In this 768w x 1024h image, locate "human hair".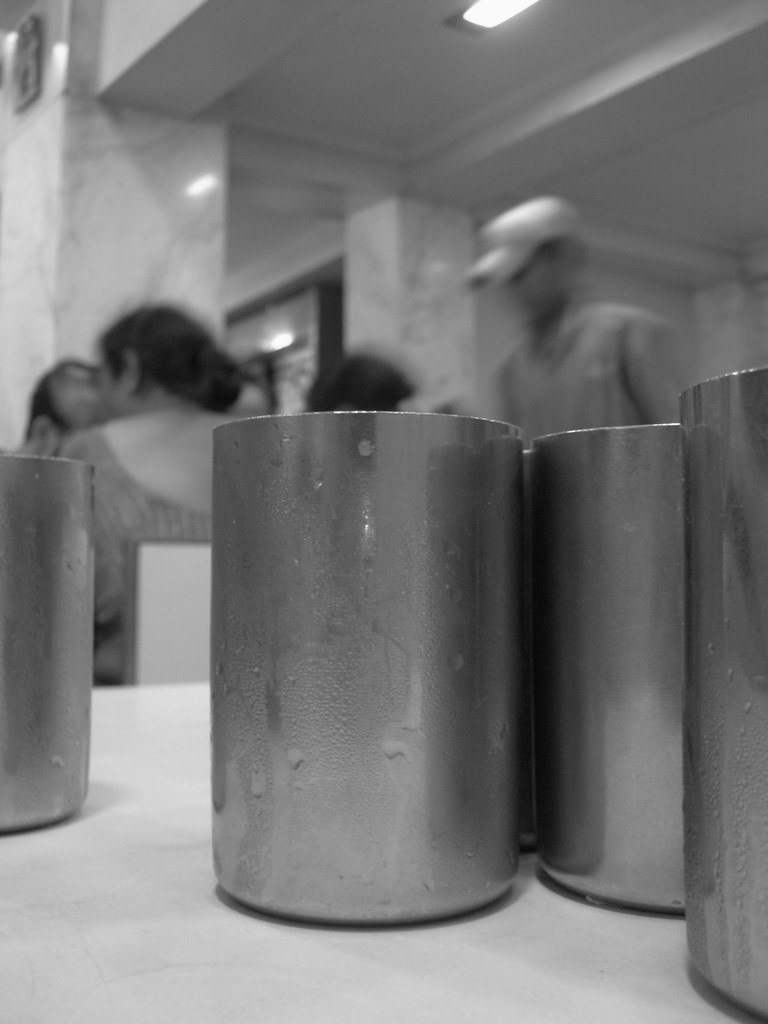
Bounding box: <box>28,355,100,436</box>.
